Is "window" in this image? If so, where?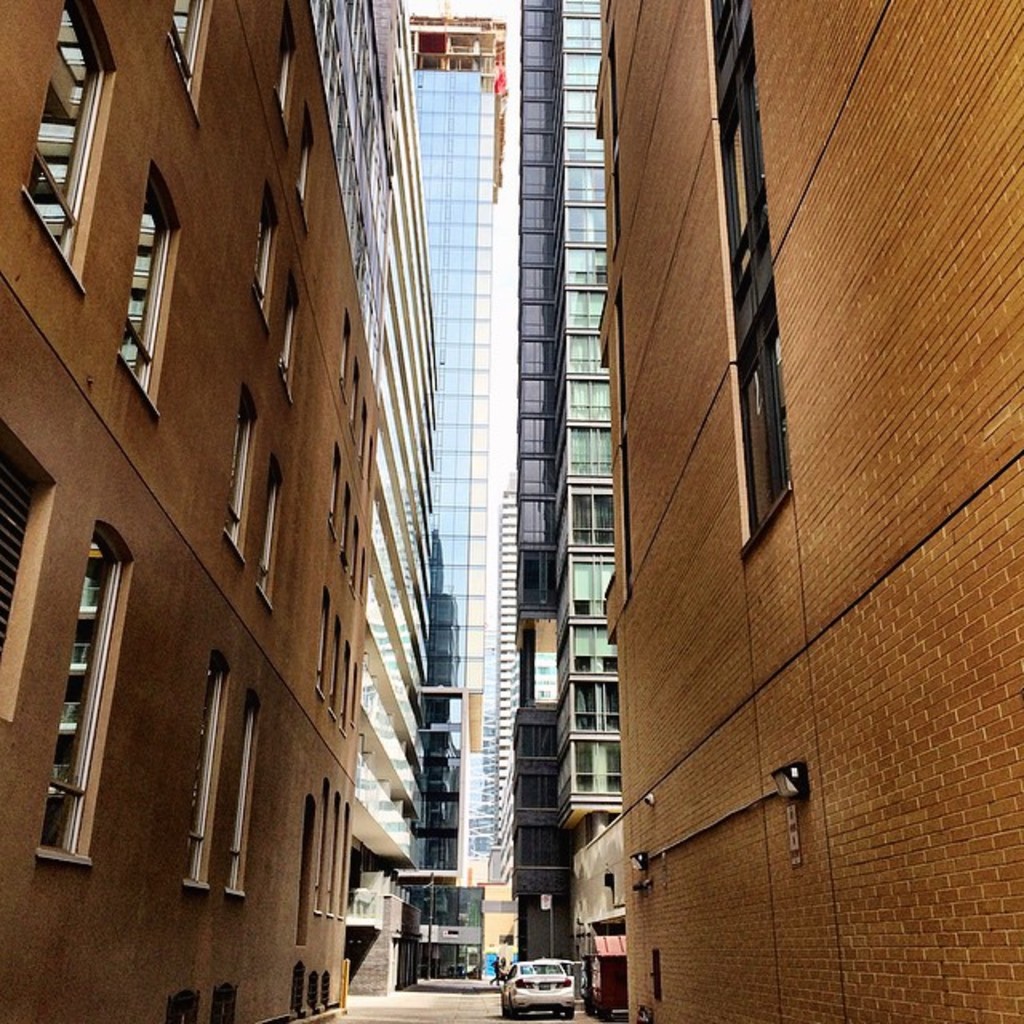
Yes, at bbox(179, 654, 224, 893).
